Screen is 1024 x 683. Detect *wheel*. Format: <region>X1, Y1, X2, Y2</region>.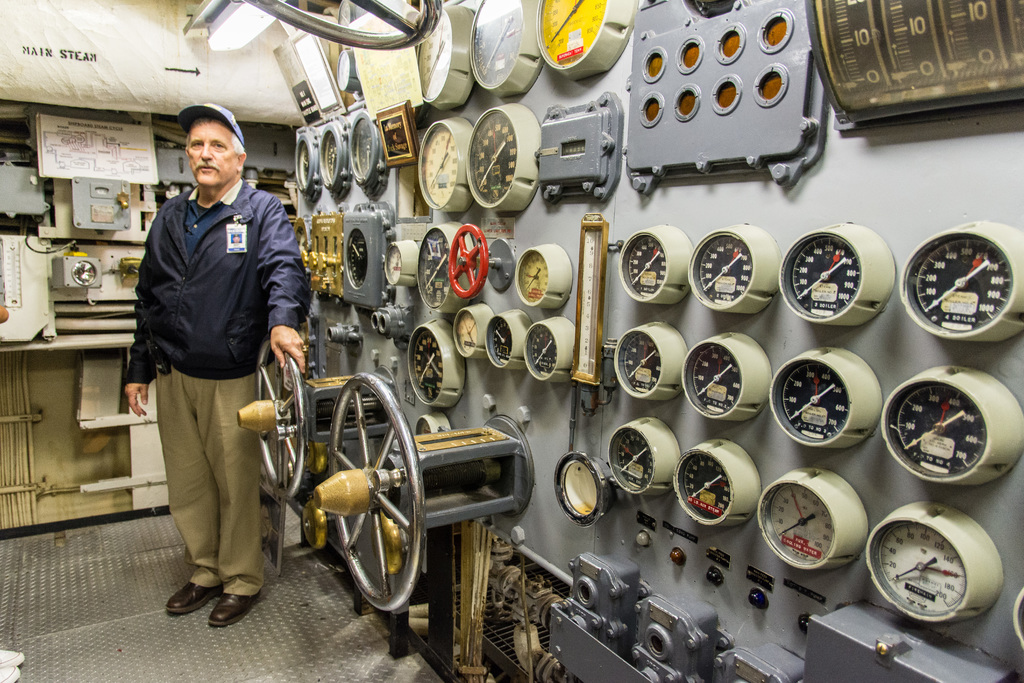
<region>250, 336, 311, 498</region>.
